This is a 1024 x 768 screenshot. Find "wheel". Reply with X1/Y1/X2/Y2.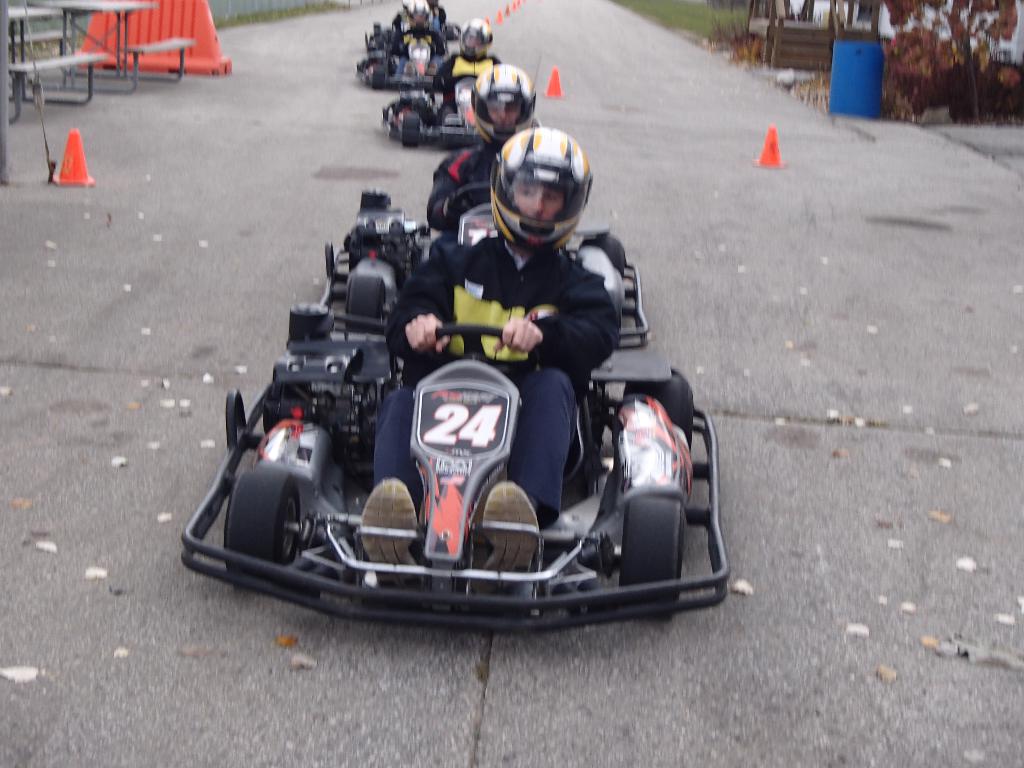
219/460/302/580.
